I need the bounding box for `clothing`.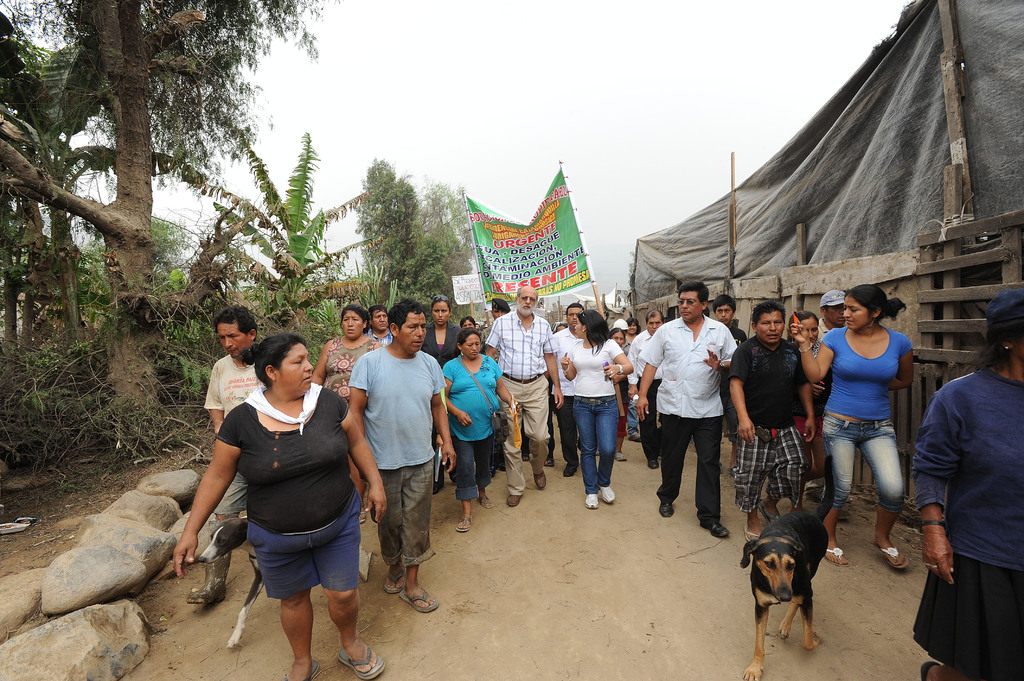
Here it is: 724/329/805/510.
